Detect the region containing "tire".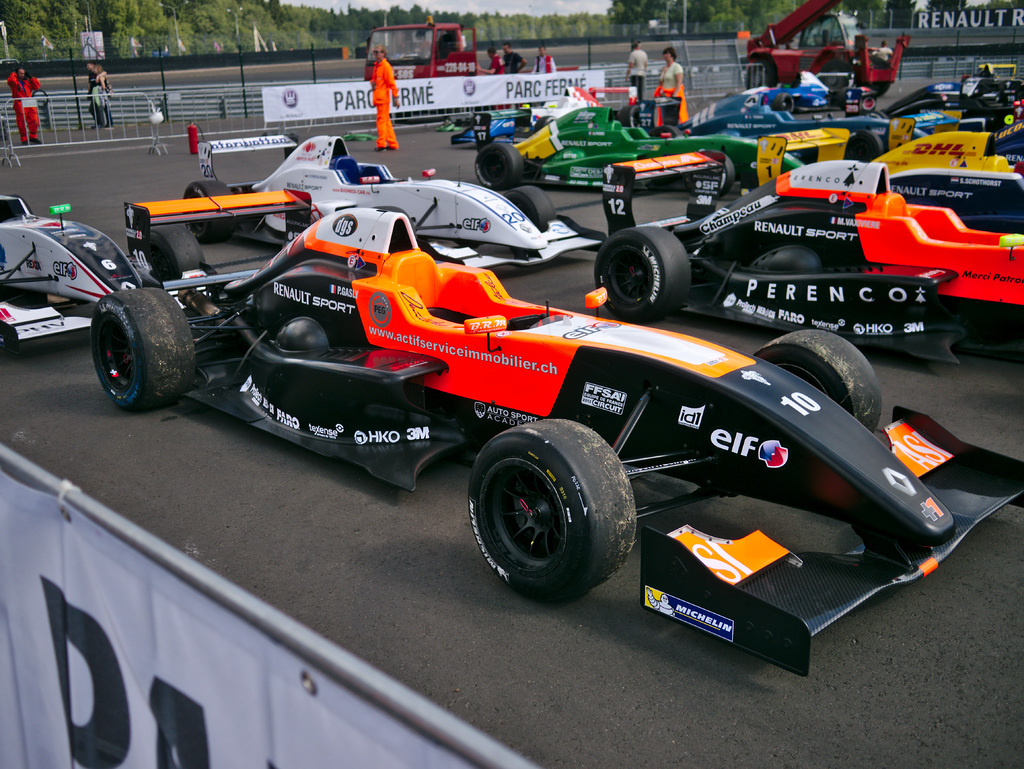
[x1=473, y1=142, x2=525, y2=191].
